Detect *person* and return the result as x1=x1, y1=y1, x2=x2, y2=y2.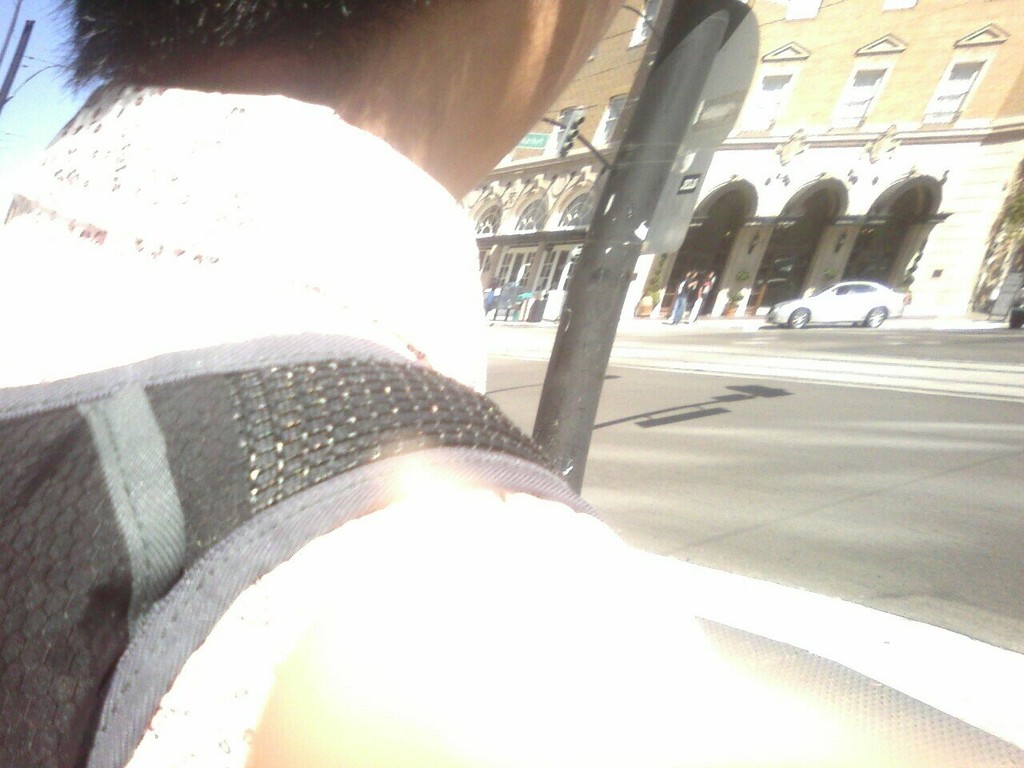
x1=0, y1=0, x2=747, y2=767.
